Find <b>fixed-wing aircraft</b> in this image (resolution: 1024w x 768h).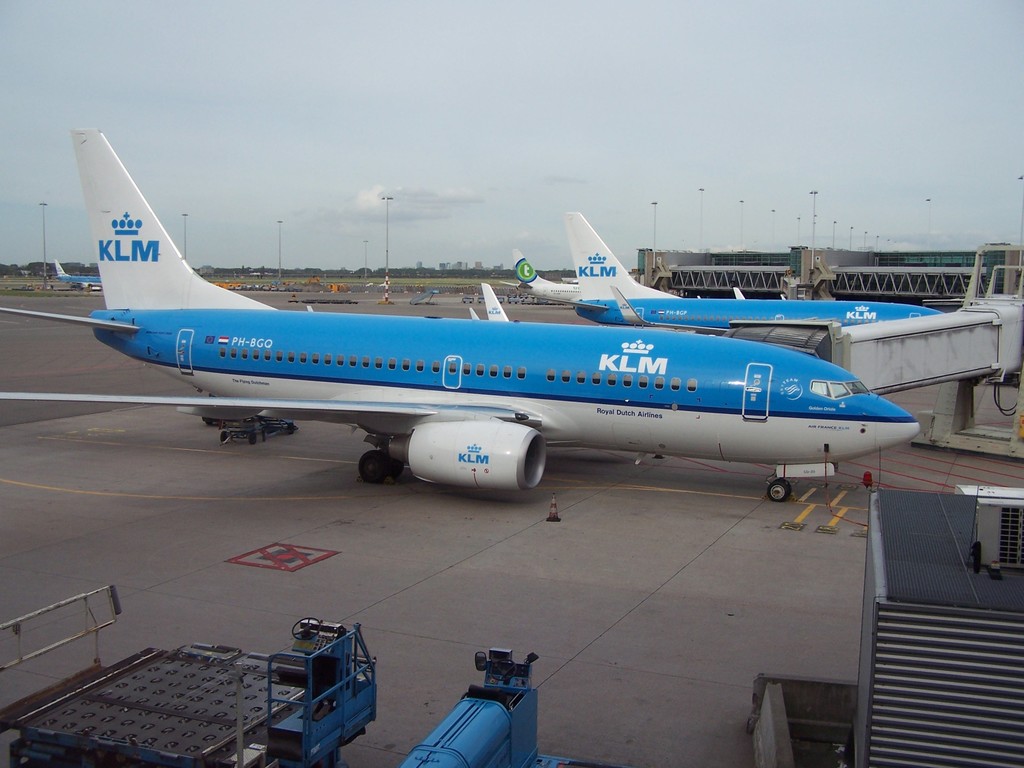
l=0, t=124, r=922, b=496.
